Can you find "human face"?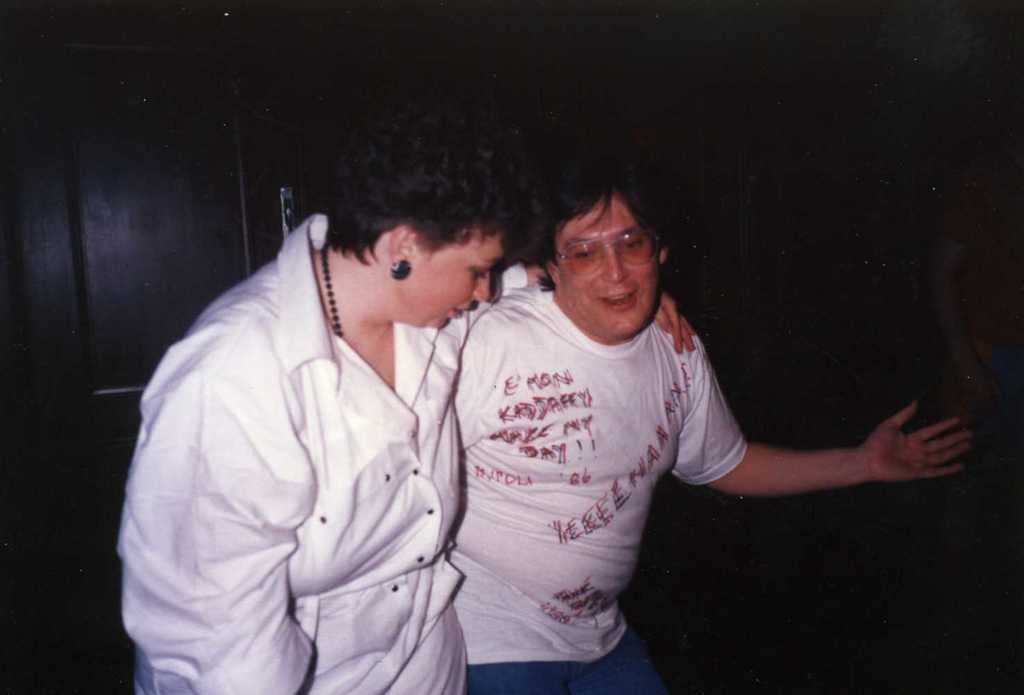
Yes, bounding box: (left=545, top=192, right=667, bottom=336).
